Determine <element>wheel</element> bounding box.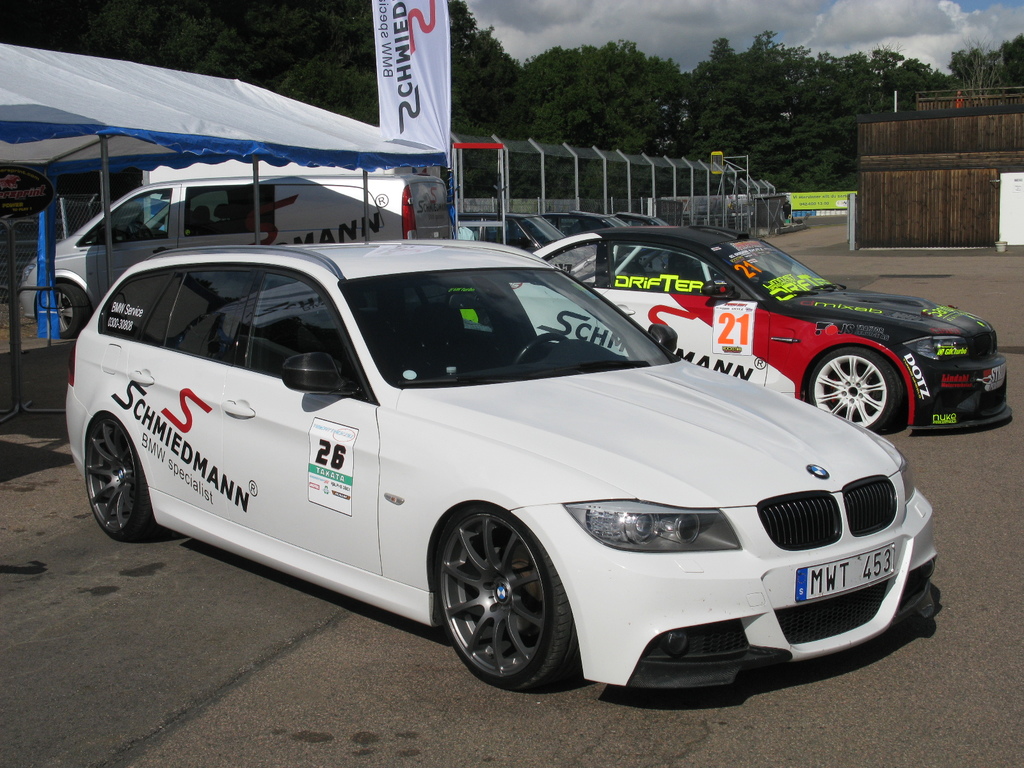
Determined: region(431, 509, 573, 692).
